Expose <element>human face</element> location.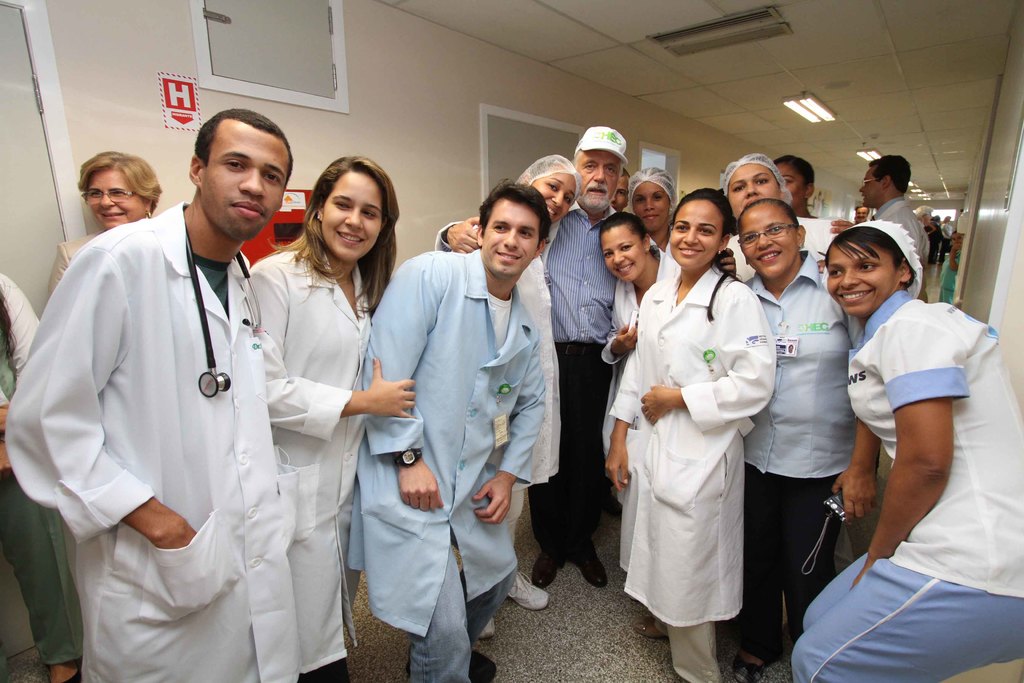
Exposed at <box>821,247,890,315</box>.
